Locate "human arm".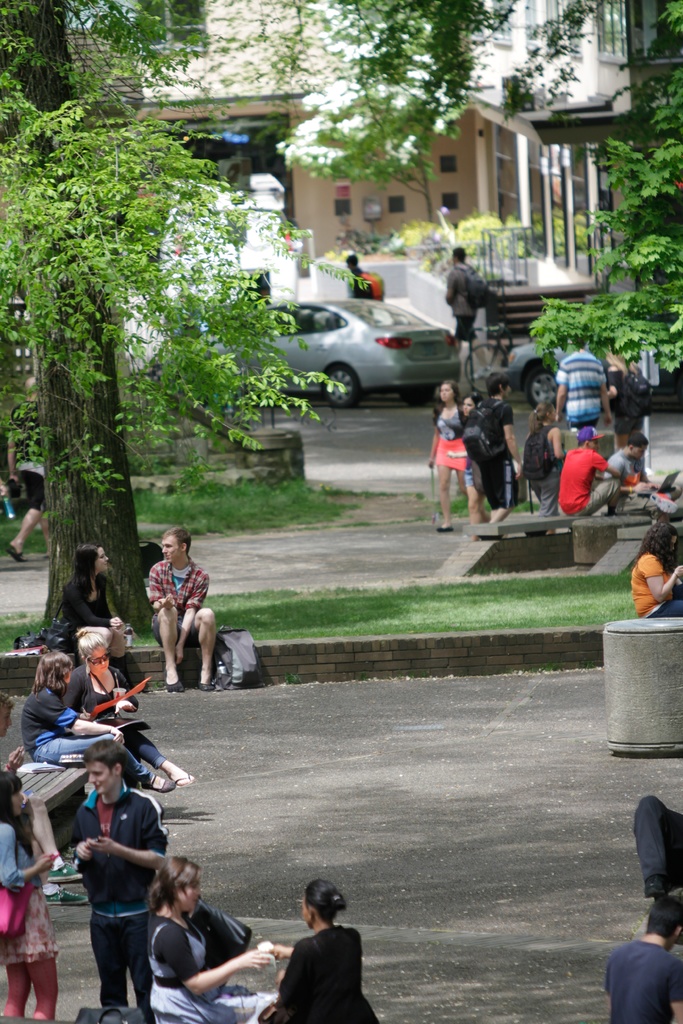
Bounding box: (174,576,207,664).
